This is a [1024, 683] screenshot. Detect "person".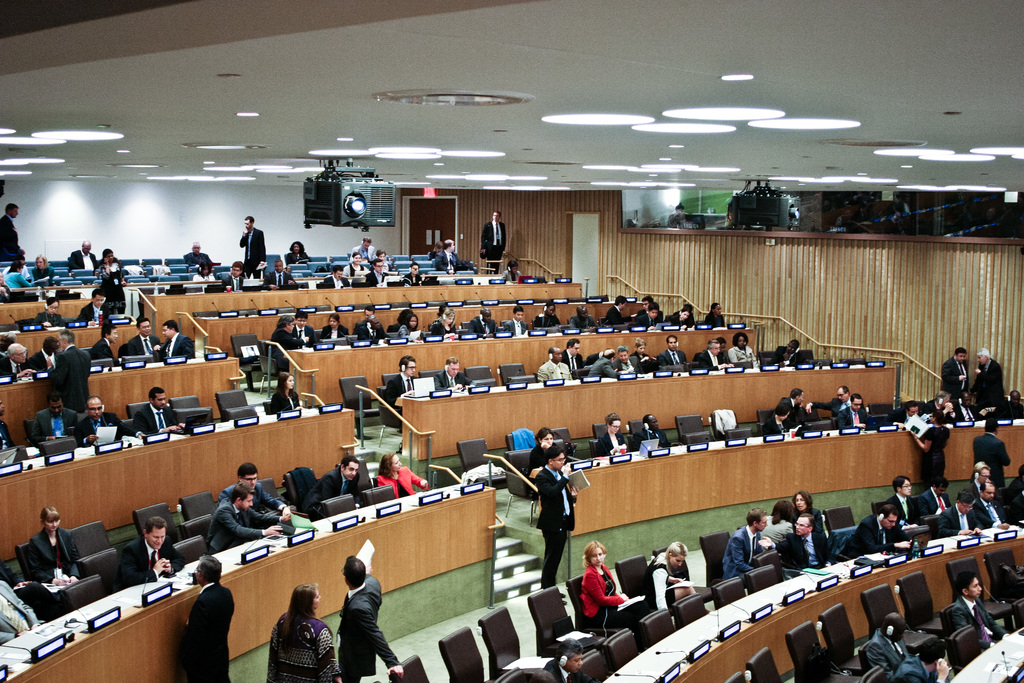
(812,385,850,423).
